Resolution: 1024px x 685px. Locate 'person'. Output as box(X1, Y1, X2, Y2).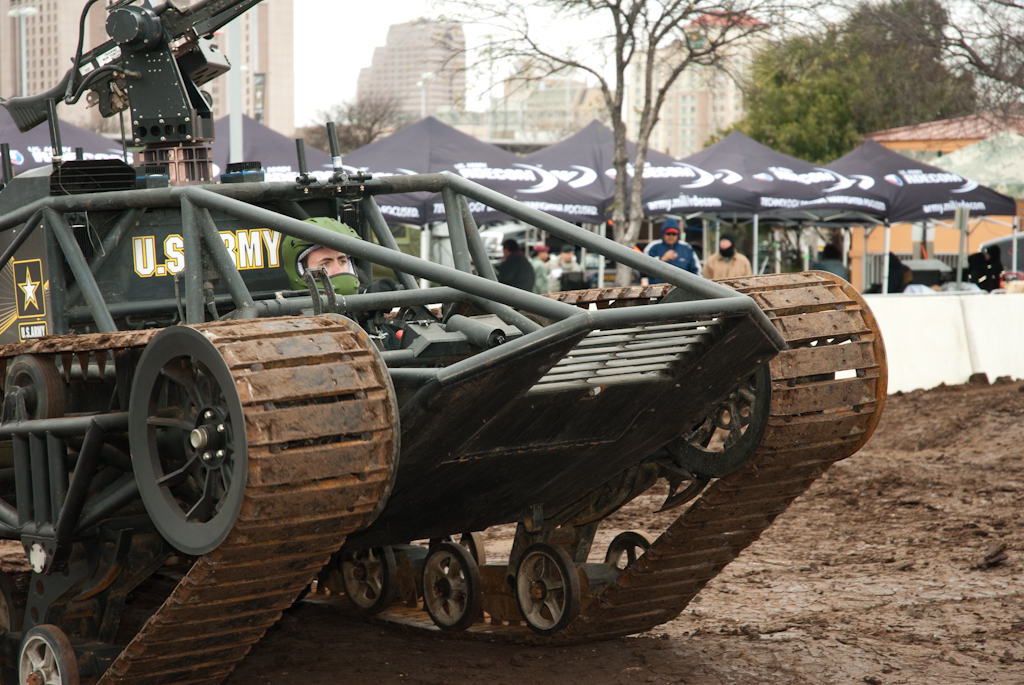
box(642, 220, 701, 284).
